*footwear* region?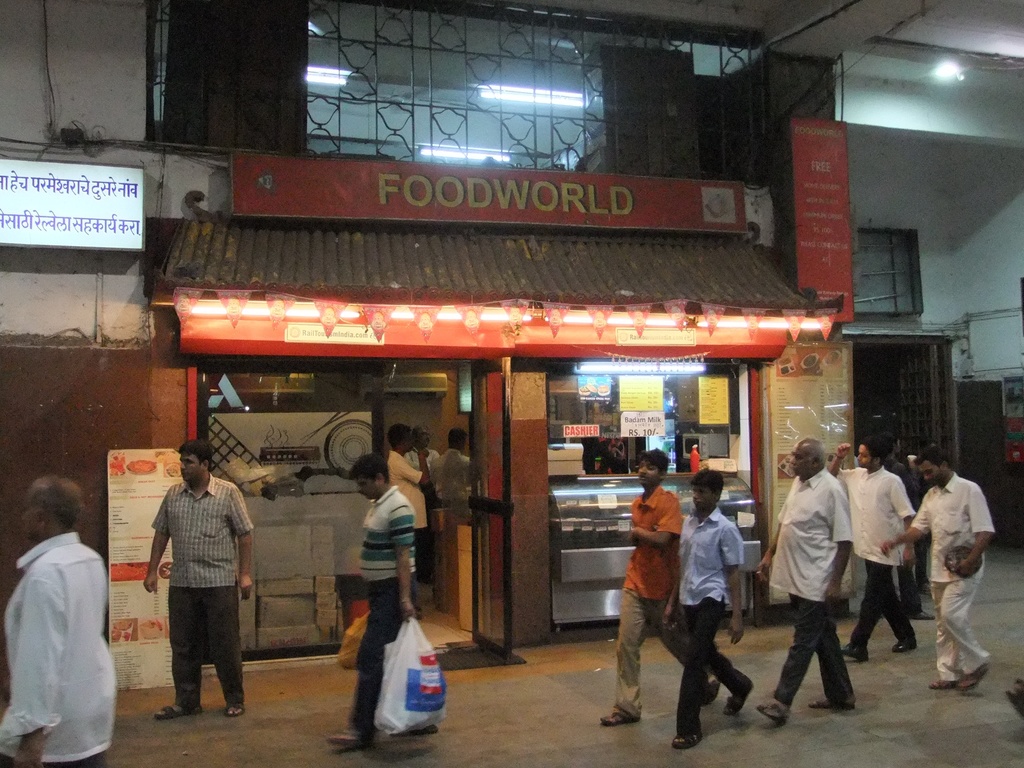
1007, 678, 1023, 720
